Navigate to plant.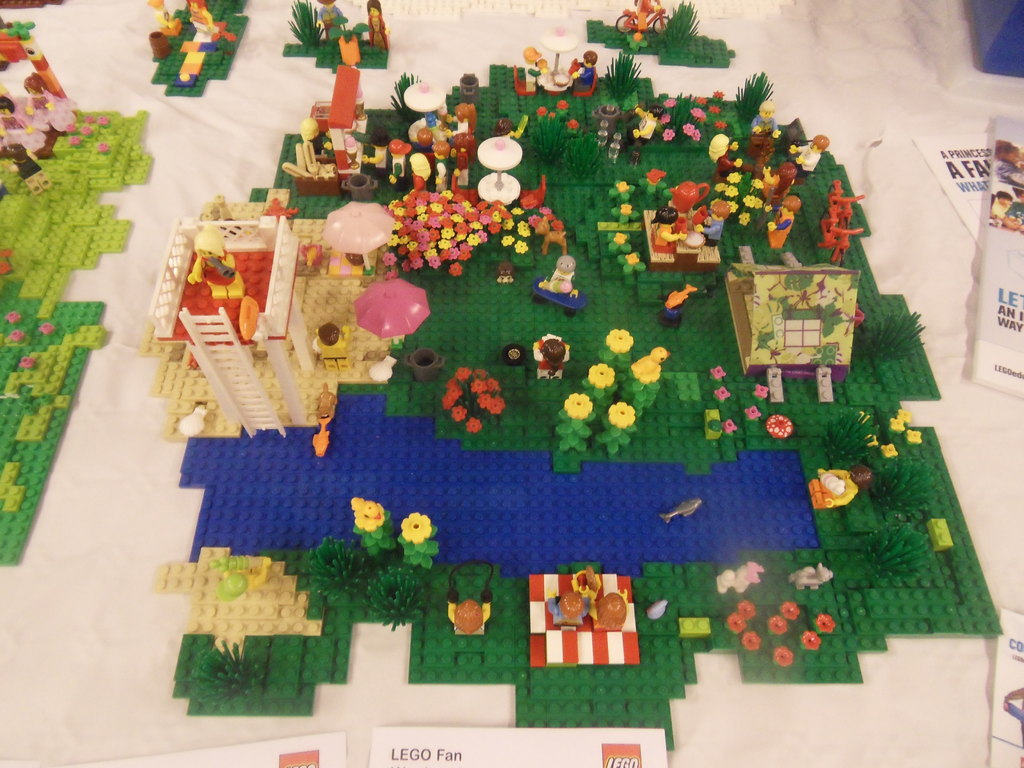
Navigation target: region(390, 71, 433, 129).
